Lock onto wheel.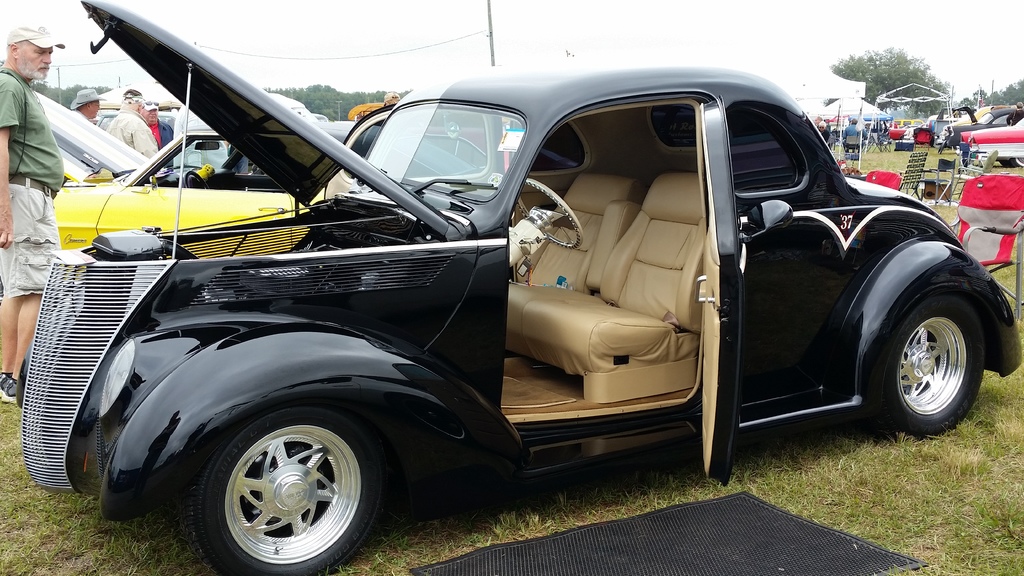
Locked: box(868, 291, 984, 438).
